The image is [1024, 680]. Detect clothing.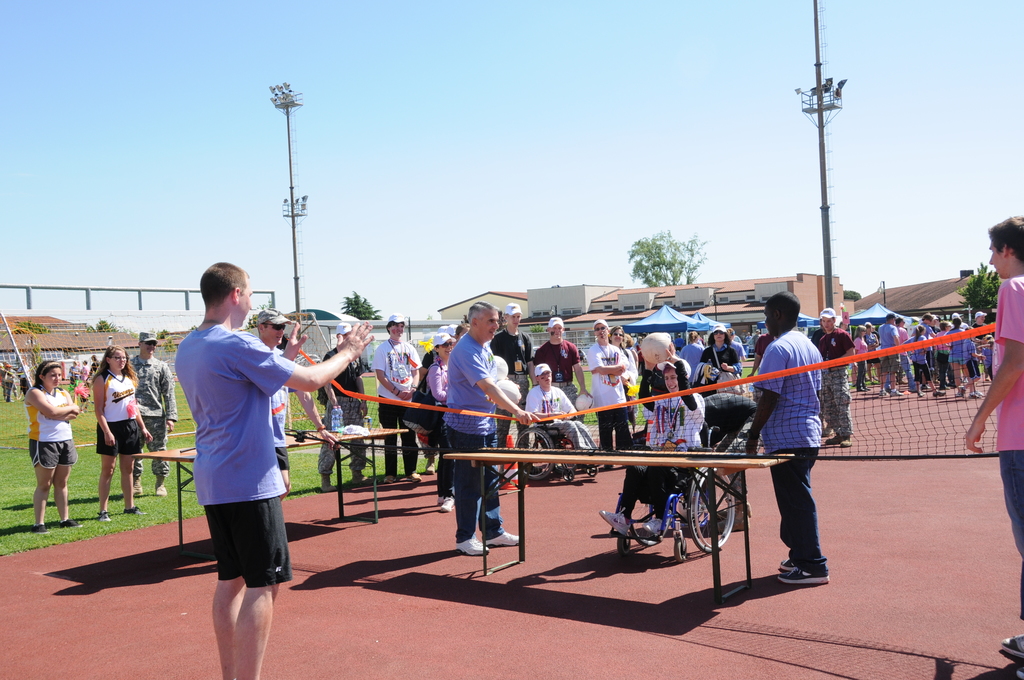
Detection: box(545, 420, 584, 448).
